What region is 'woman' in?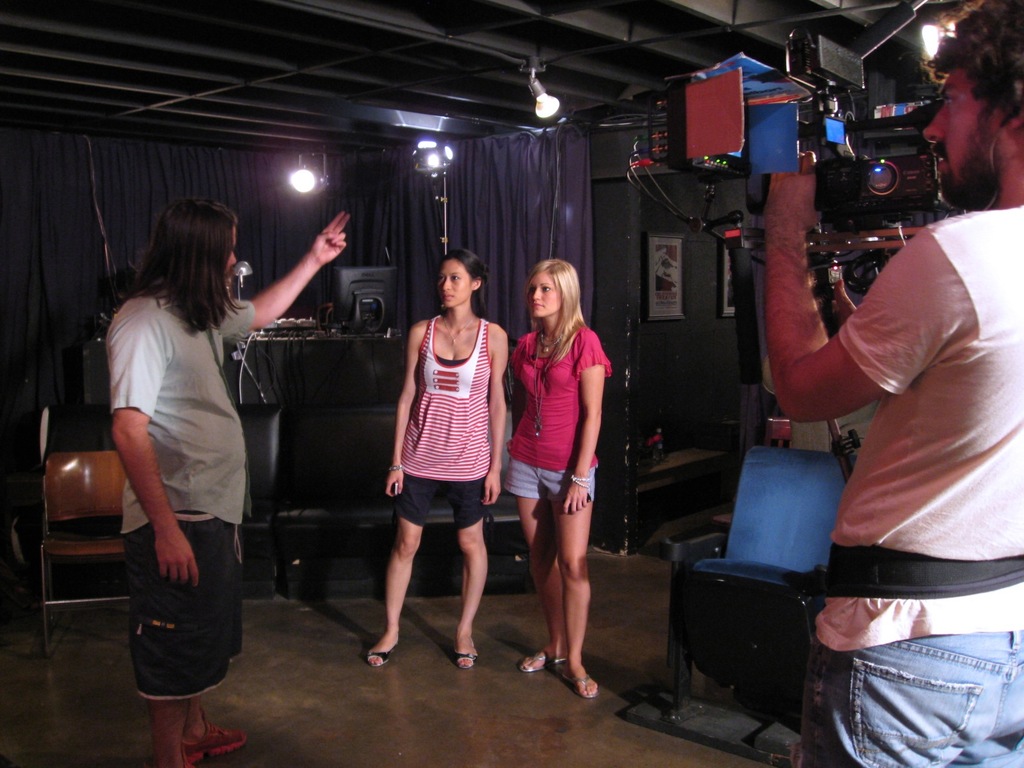
[x1=371, y1=255, x2=511, y2=674].
